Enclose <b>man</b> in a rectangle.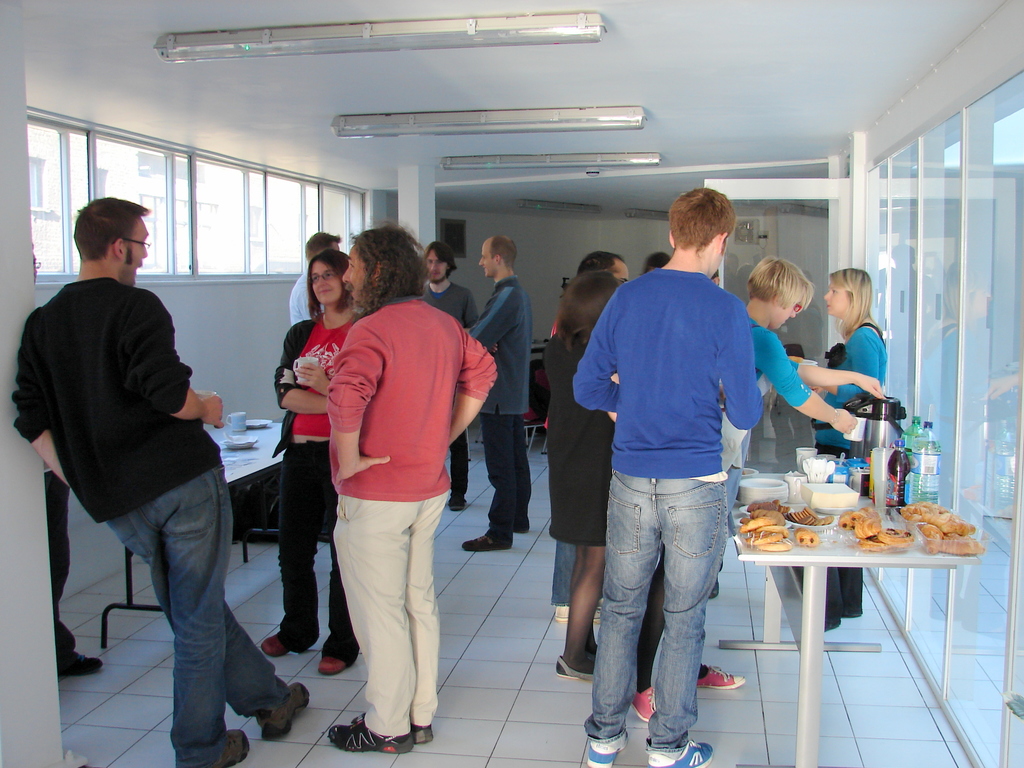
(x1=289, y1=227, x2=348, y2=337).
